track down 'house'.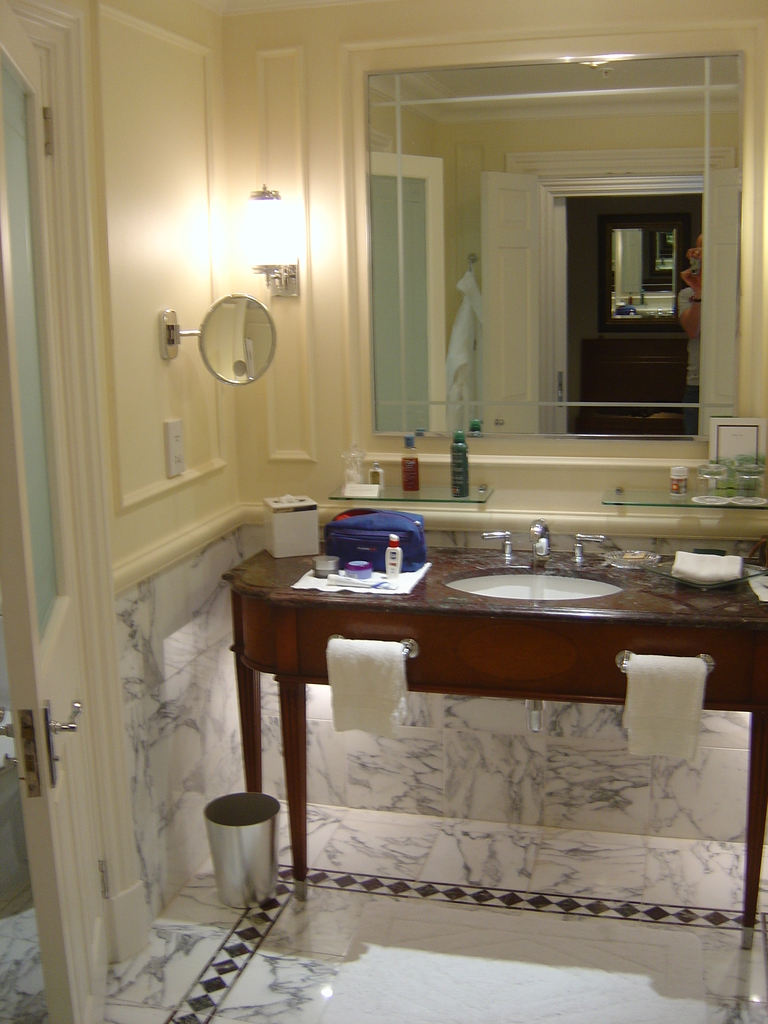
Tracked to box(0, 3, 767, 1023).
